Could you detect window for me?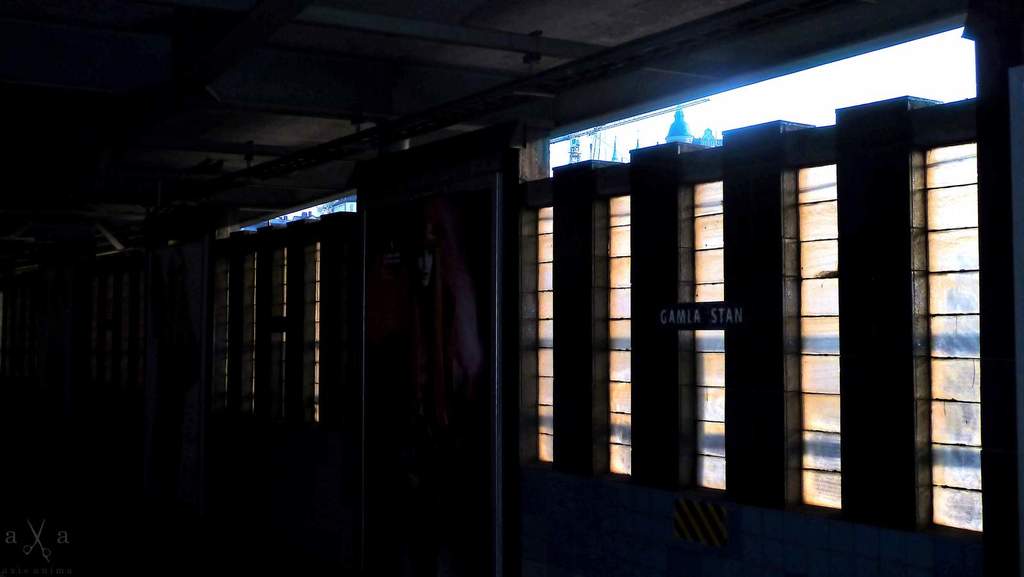
Detection result: <box>213,204,352,437</box>.
